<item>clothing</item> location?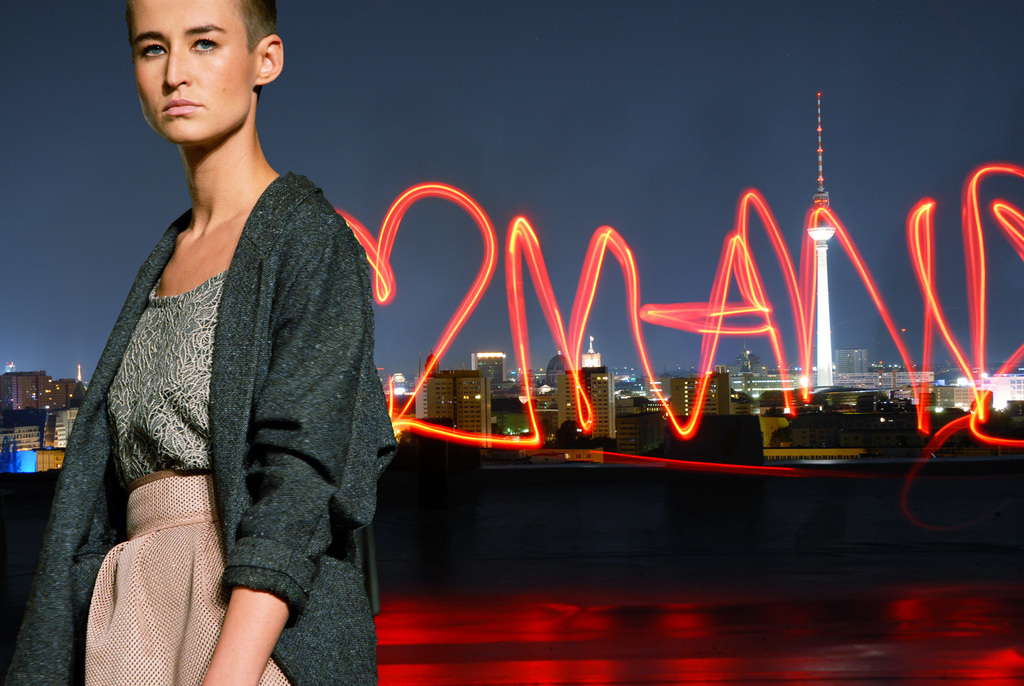
BBox(49, 107, 390, 684)
